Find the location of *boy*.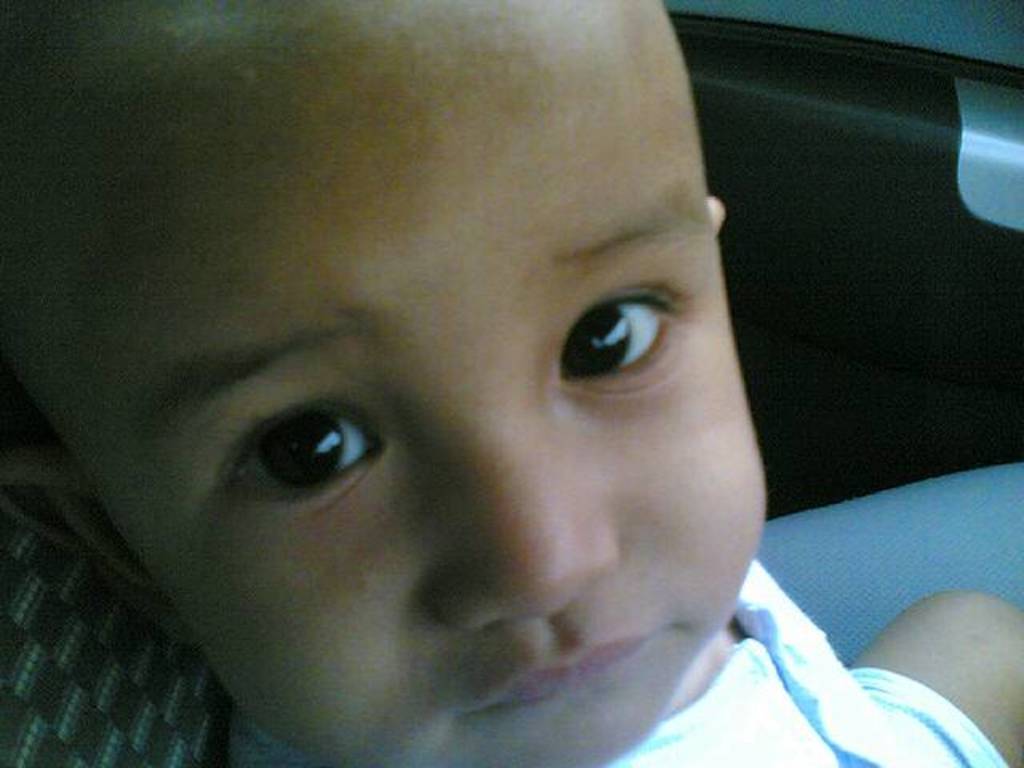
Location: 0, 0, 1022, 766.
